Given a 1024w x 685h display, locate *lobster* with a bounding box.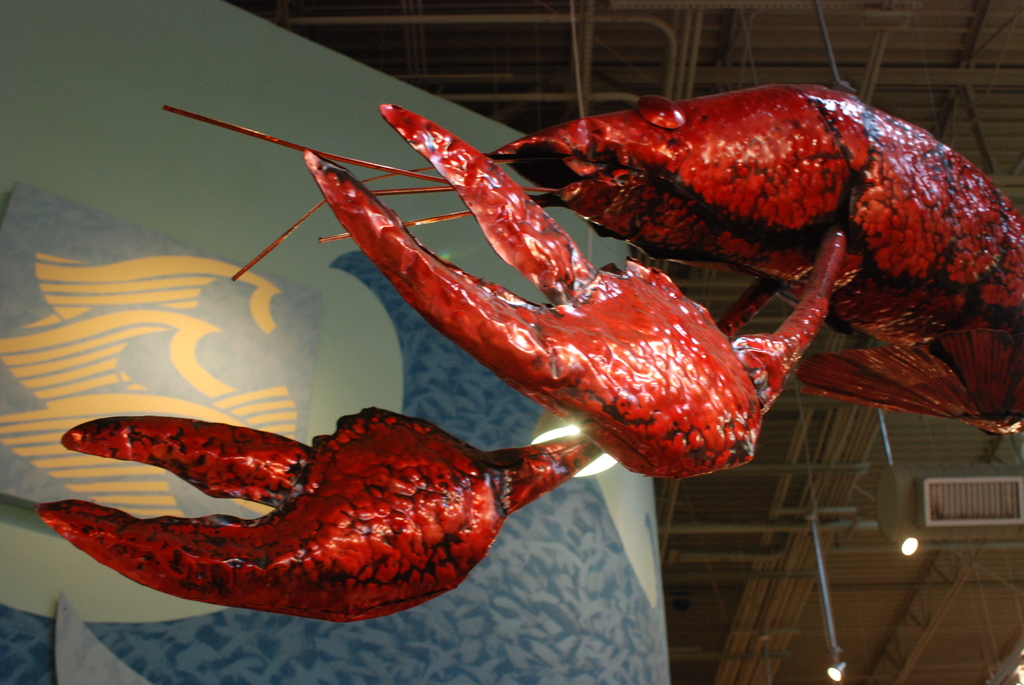
Located: <region>36, 408, 602, 622</region>.
